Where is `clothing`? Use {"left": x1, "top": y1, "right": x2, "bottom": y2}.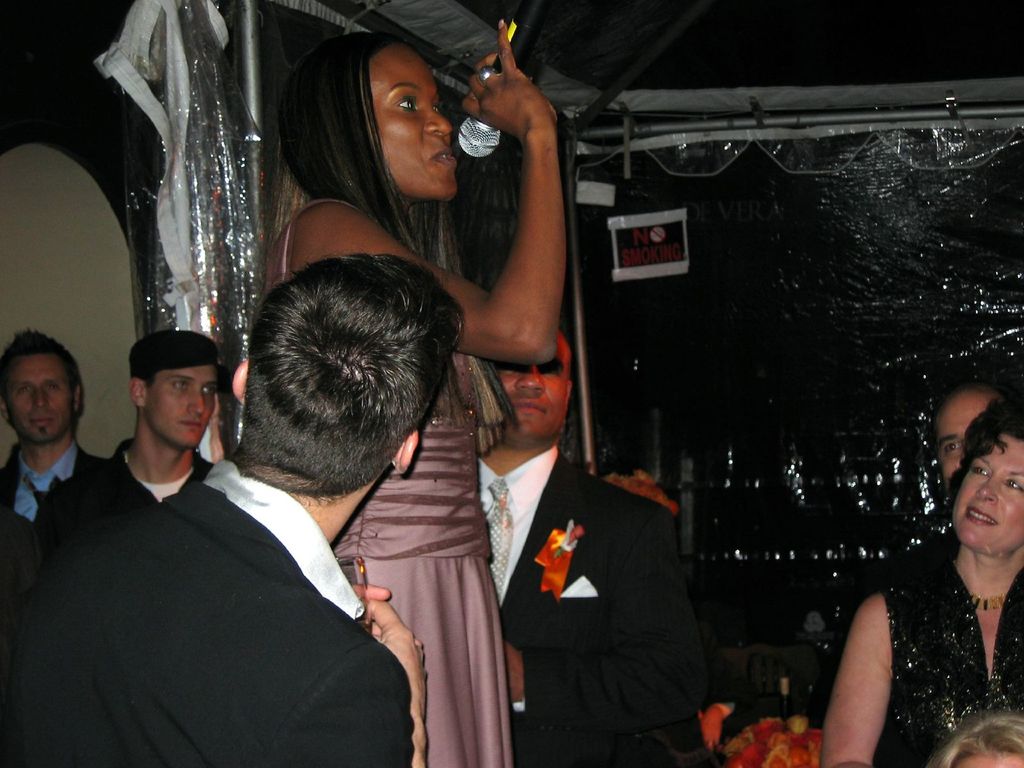
{"left": 864, "top": 544, "right": 1023, "bottom": 767}.
